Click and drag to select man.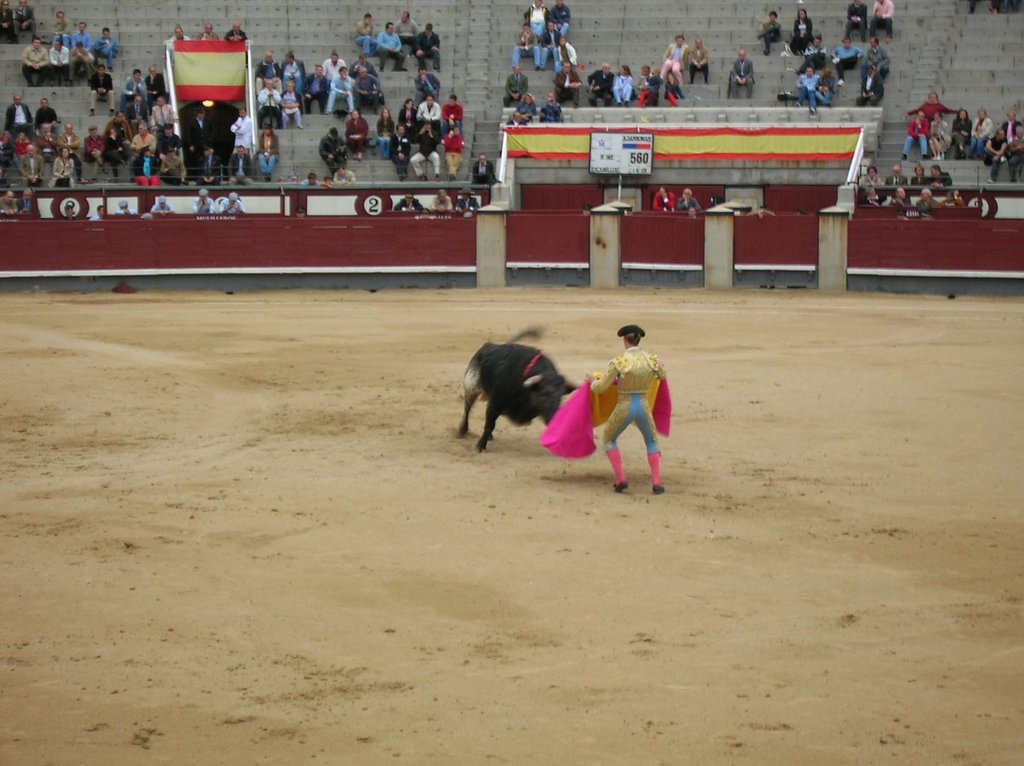
Selection: 577/316/671/499.
